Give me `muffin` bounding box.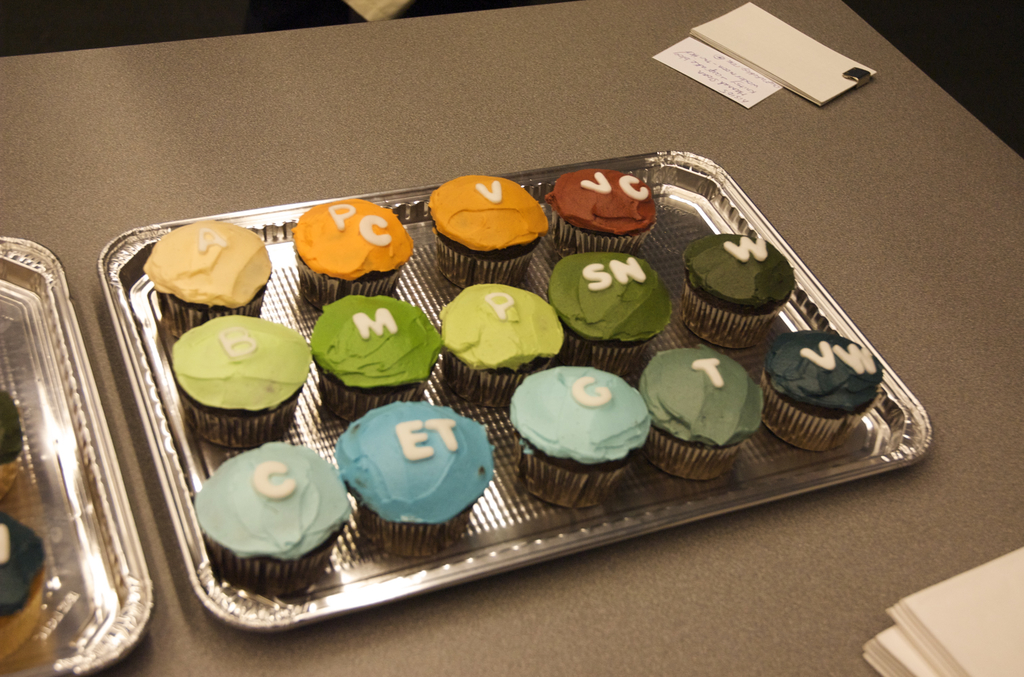
x1=640, y1=343, x2=761, y2=481.
